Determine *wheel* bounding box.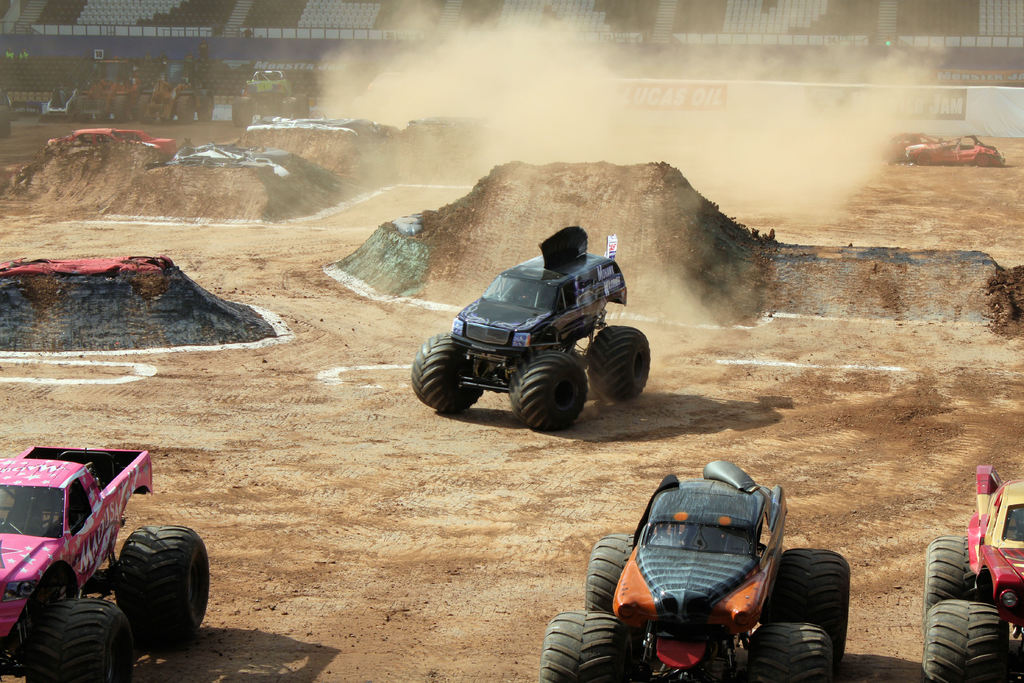
Determined: l=118, t=528, r=210, b=645.
